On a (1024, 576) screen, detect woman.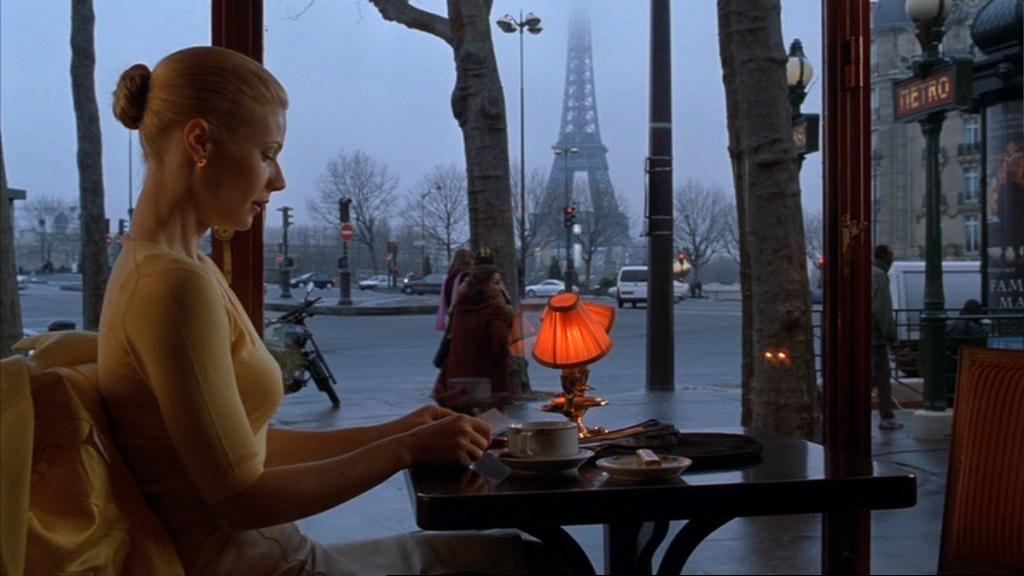
Rect(82, 36, 407, 556).
